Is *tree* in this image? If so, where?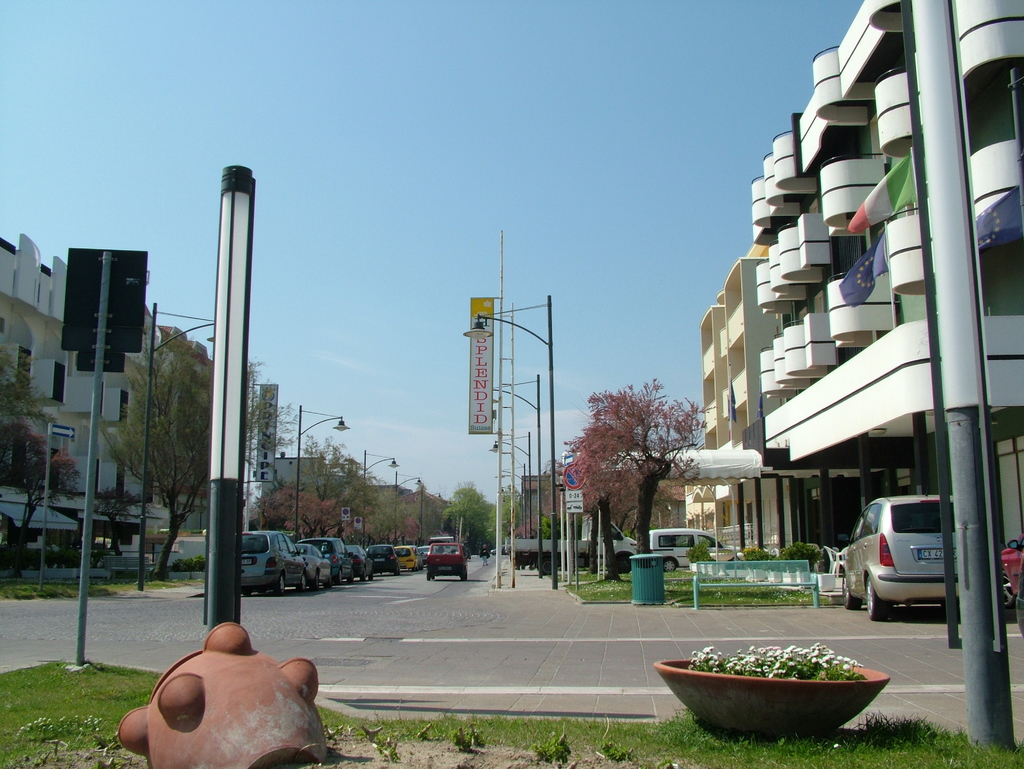
Yes, at select_region(538, 518, 552, 539).
